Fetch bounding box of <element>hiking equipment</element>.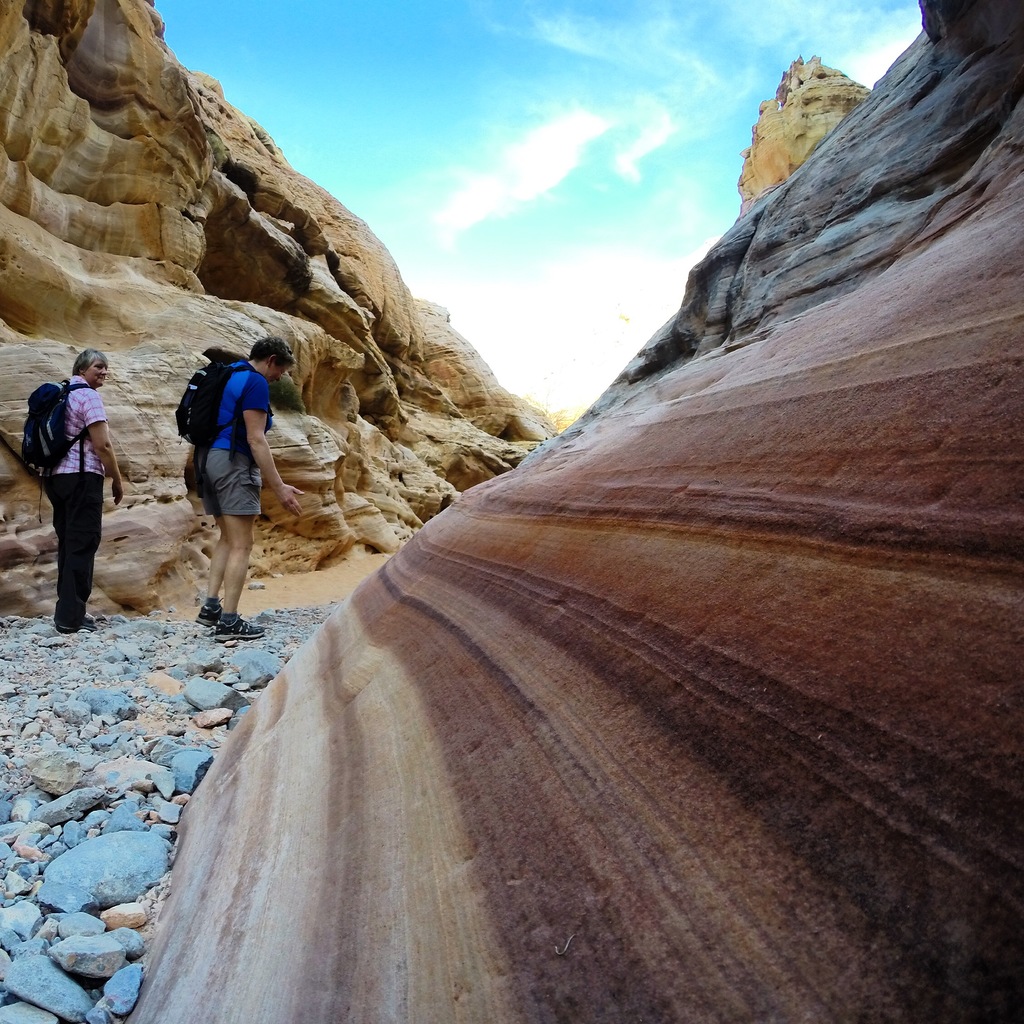
Bbox: box(20, 378, 97, 525).
